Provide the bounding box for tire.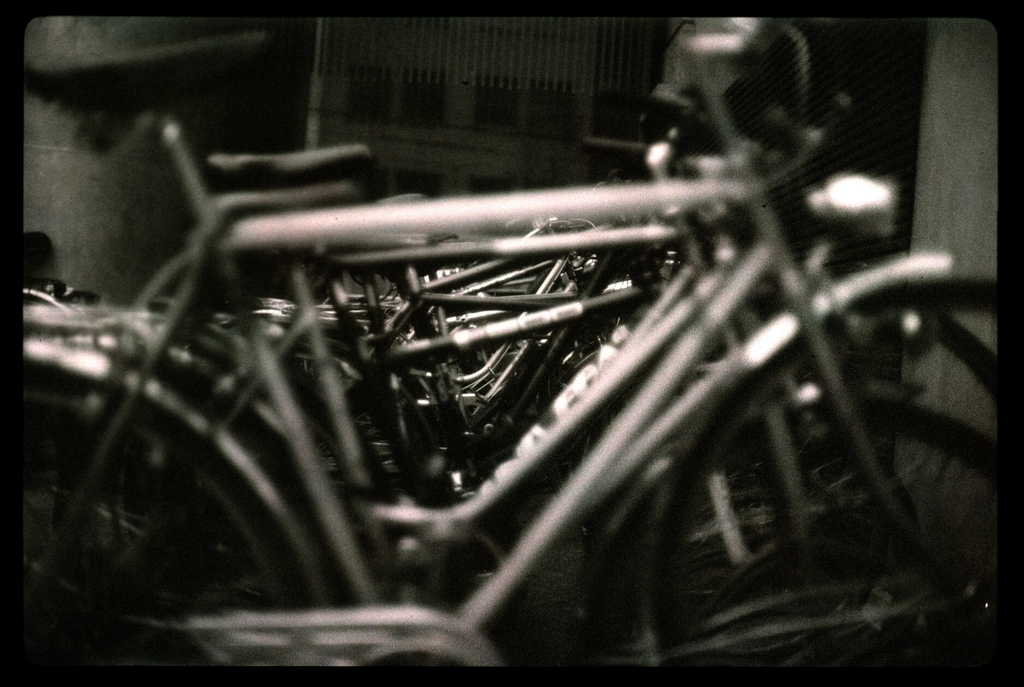
(x1=657, y1=277, x2=1005, y2=686).
